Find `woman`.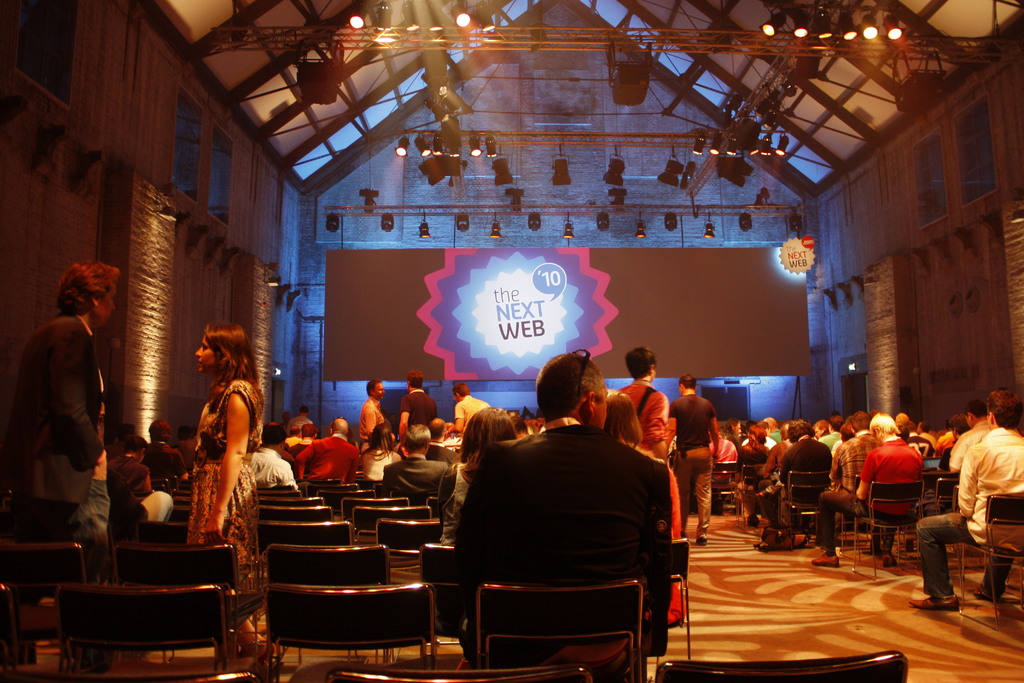
{"x1": 736, "y1": 424, "x2": 767, "y2": 525}.
